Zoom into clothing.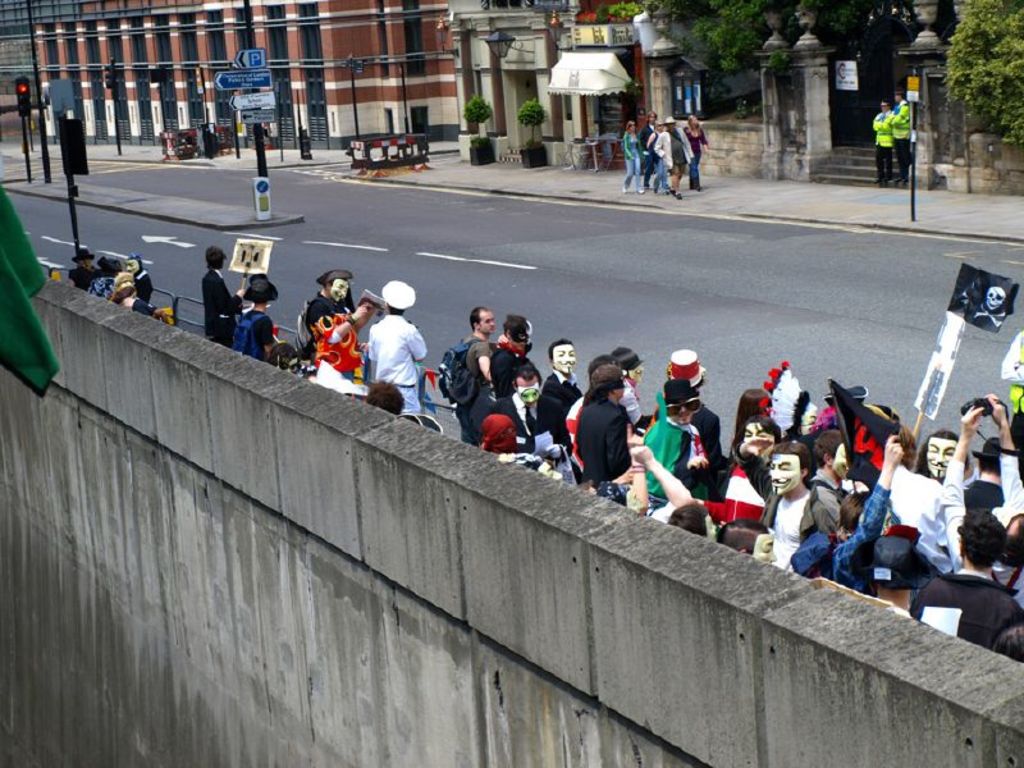
Zoom target: left=493, top=394, right=573, bottom=457.
